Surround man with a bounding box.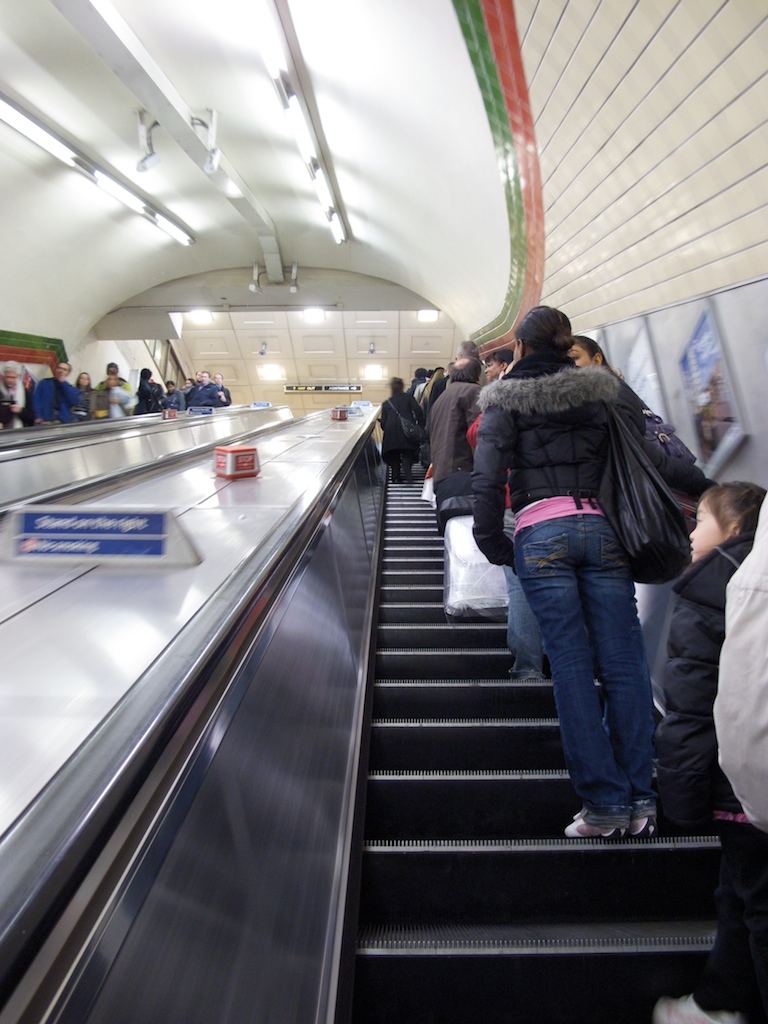
(x1=92, y1=360, x2=130, y2=418).
